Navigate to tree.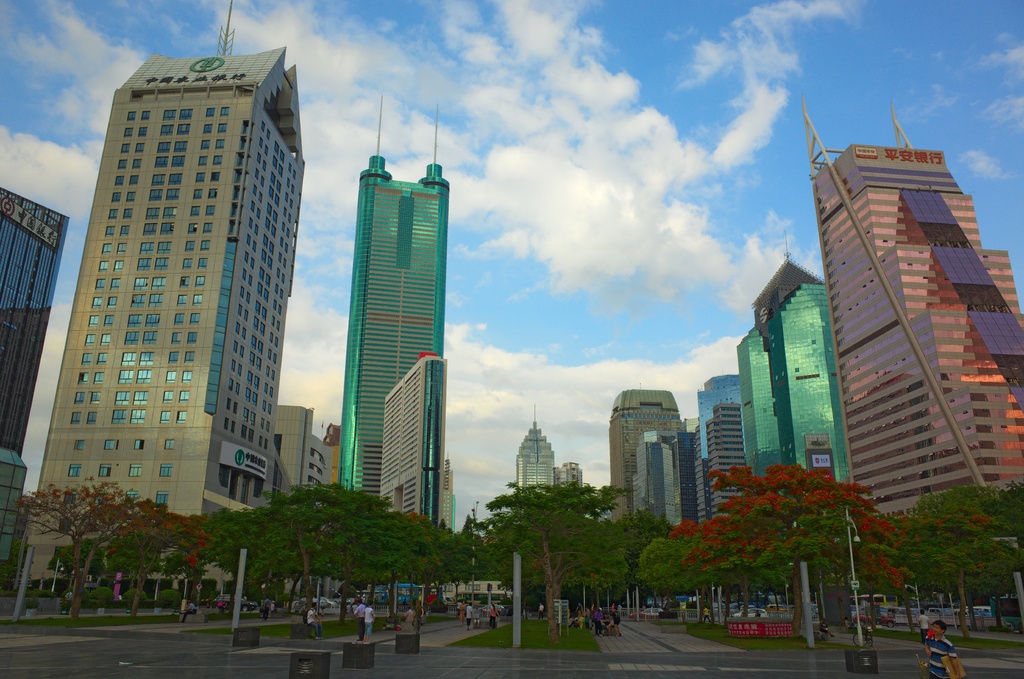
Navigation target: <bbox>887, 489, 1019, 618</bbox>.
